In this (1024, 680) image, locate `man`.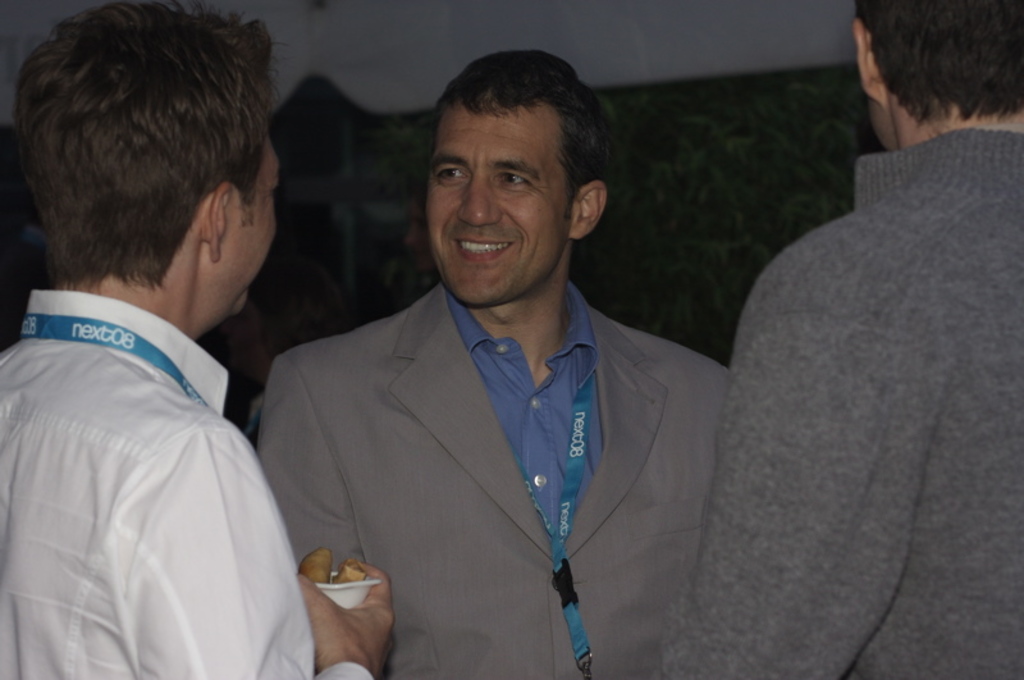
Bounding box: 0, 0, 404, 679.
